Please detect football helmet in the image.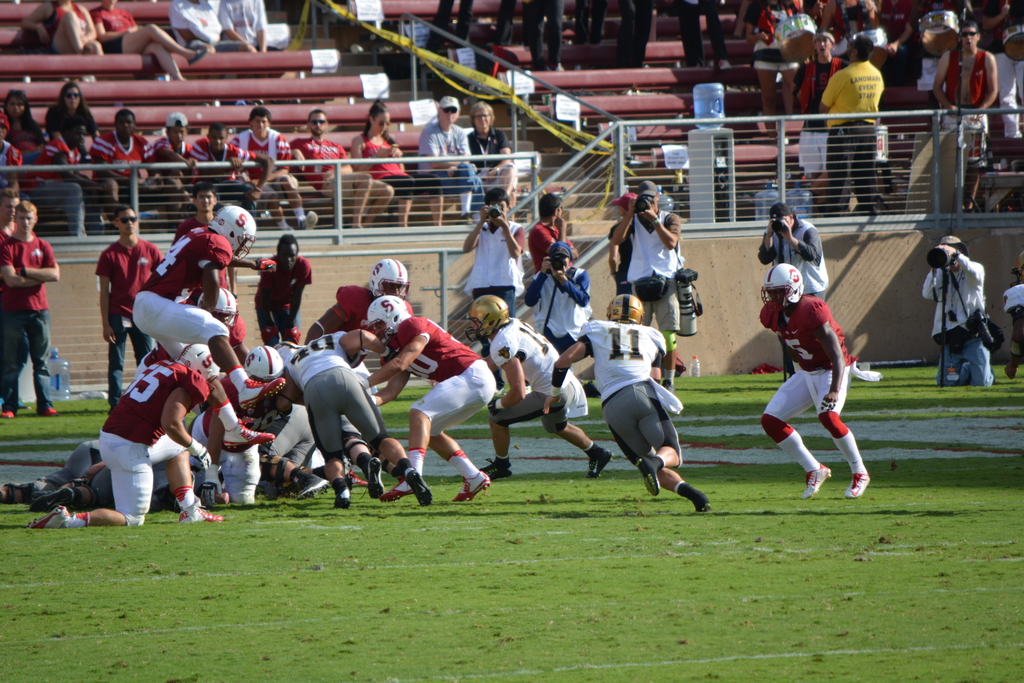
bbox(456, 290, 507, 343).
